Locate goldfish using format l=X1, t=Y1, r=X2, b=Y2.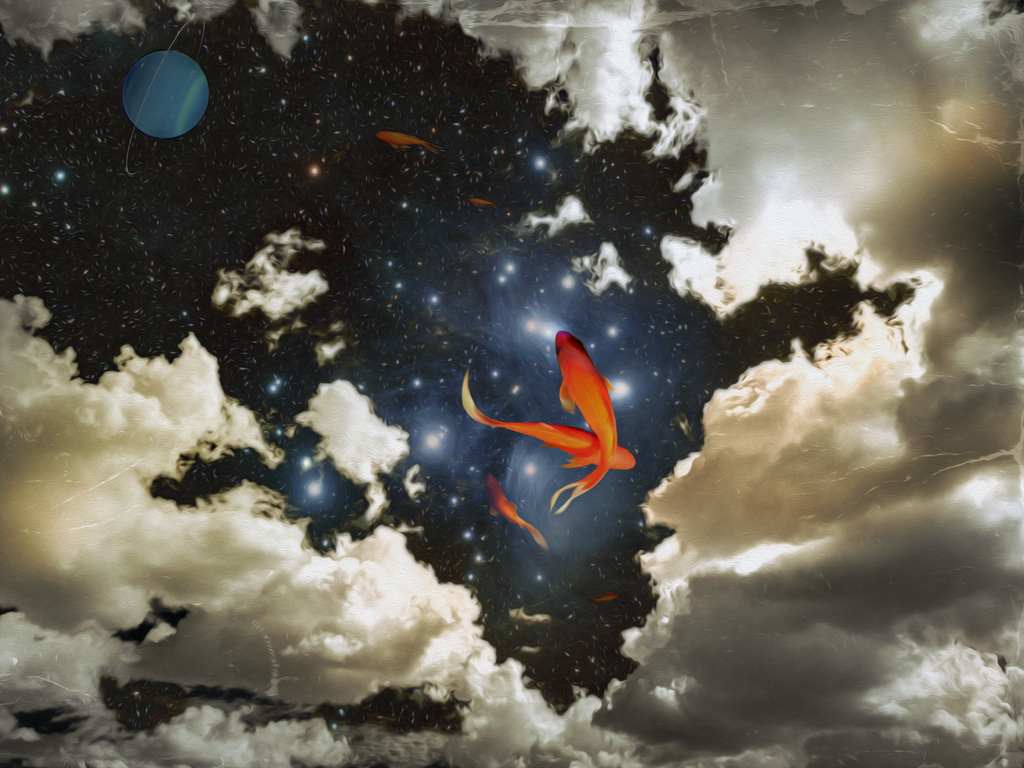
l=467, t=199, r=493, b=207.
